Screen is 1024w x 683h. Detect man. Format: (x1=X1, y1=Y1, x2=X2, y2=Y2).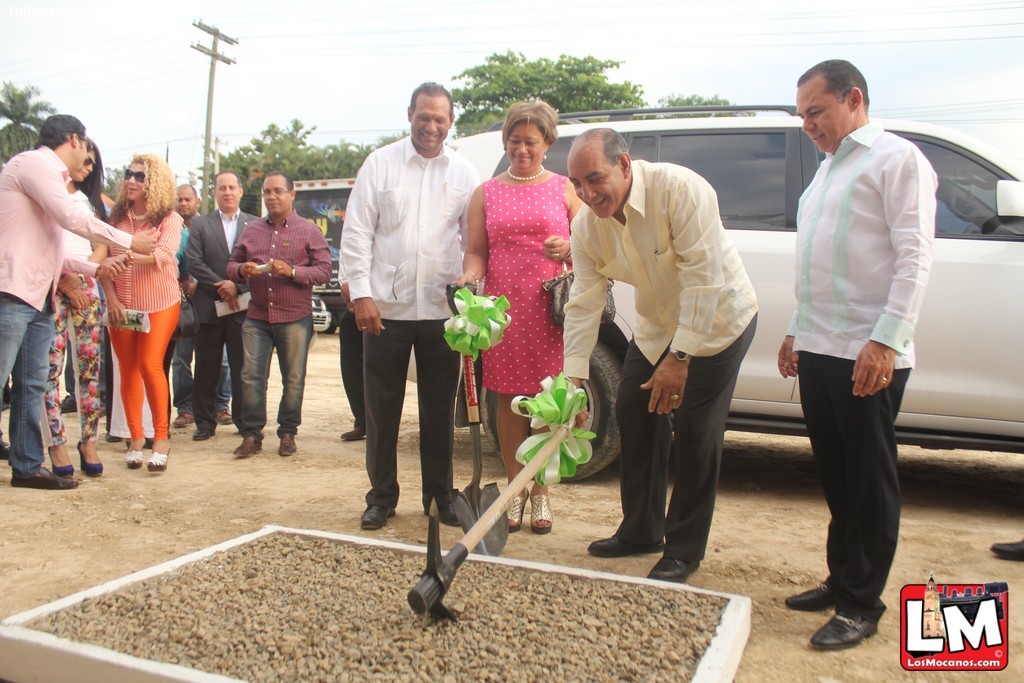
(x1=0, y1=108, x2=156, y2=495).
